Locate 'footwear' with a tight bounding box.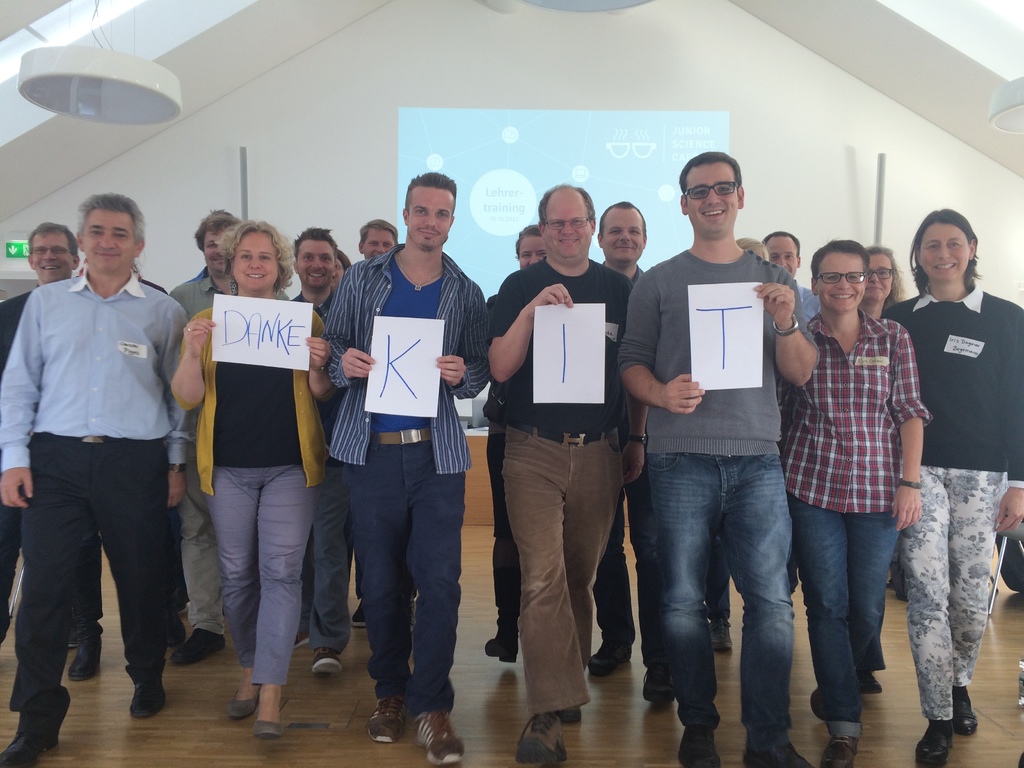
[860,673,883,700].
